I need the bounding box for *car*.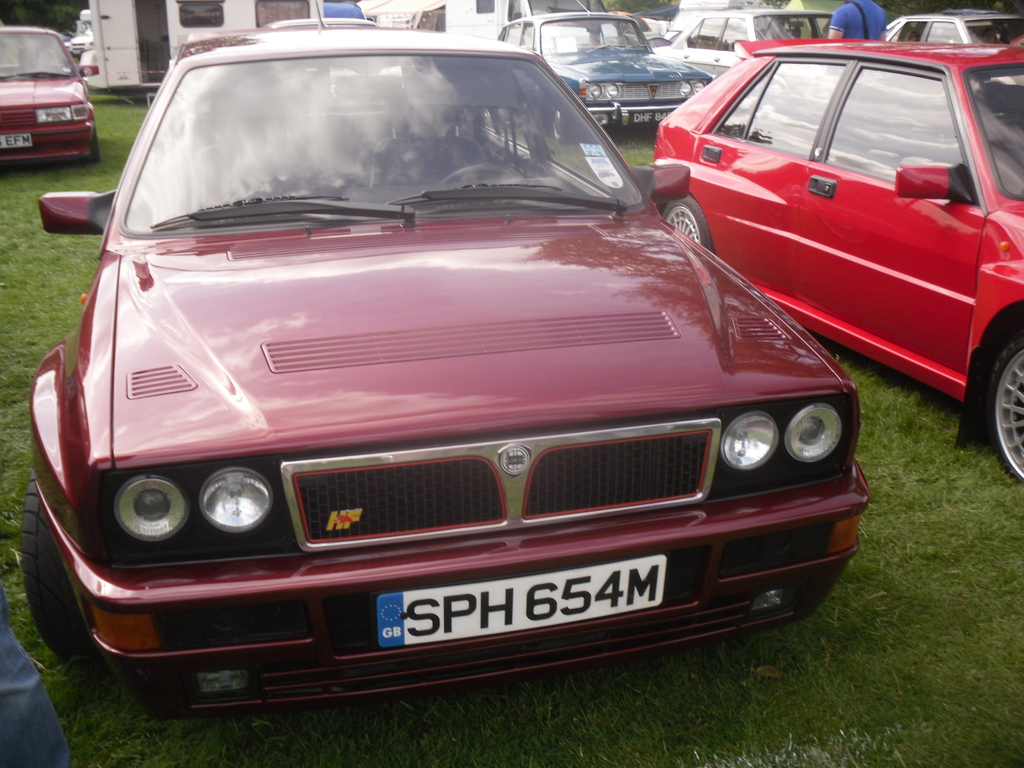
Here it is: [0, 18, 104, 171].
